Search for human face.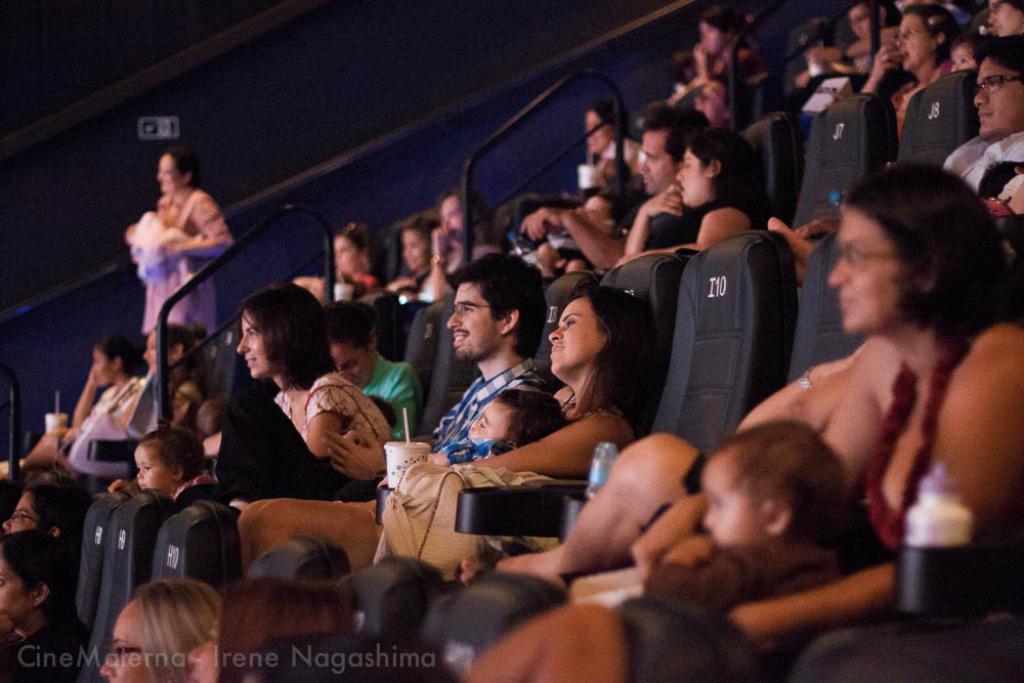
Found at region(674, 147, 713, 203).
